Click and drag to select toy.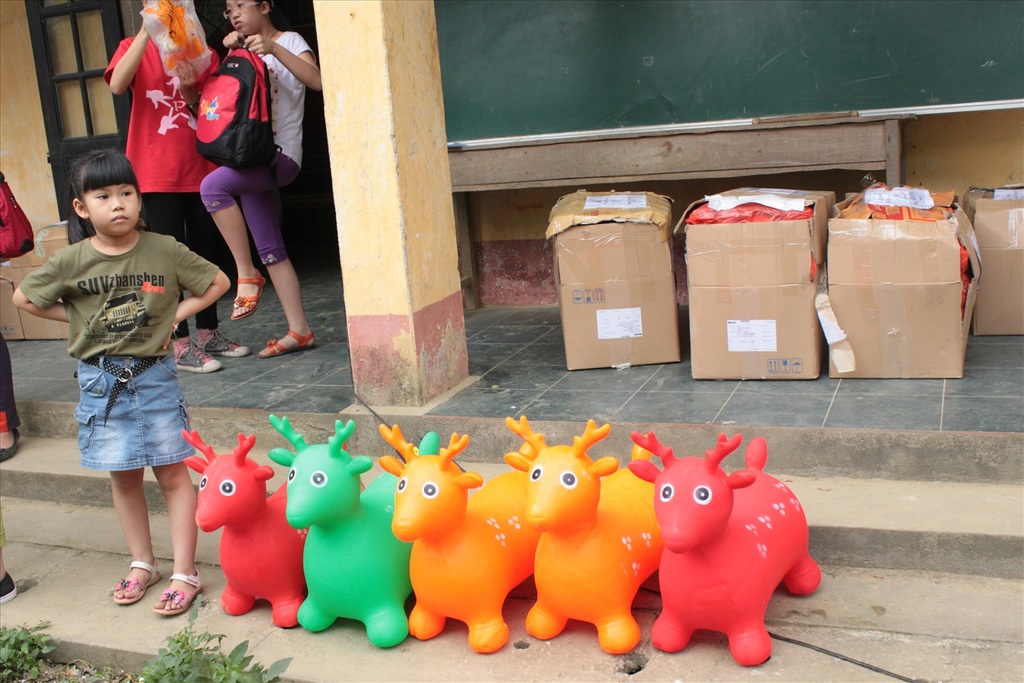
Selection: {"left": 267, "top": 412, "right": 444, "bottom": 649}.
